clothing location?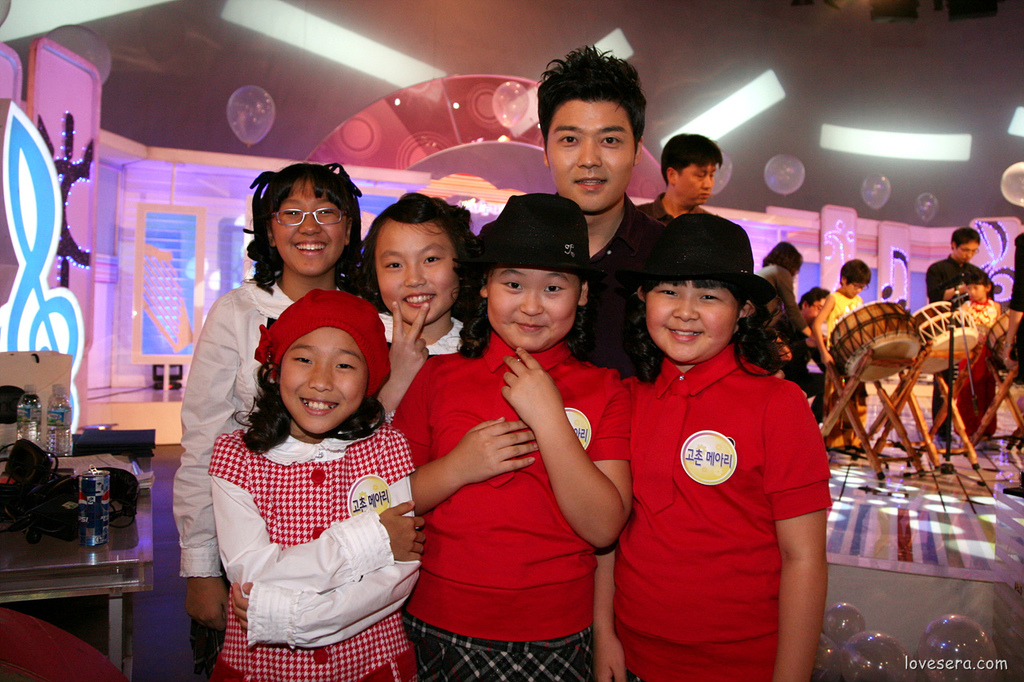
(173,271,298,572)
